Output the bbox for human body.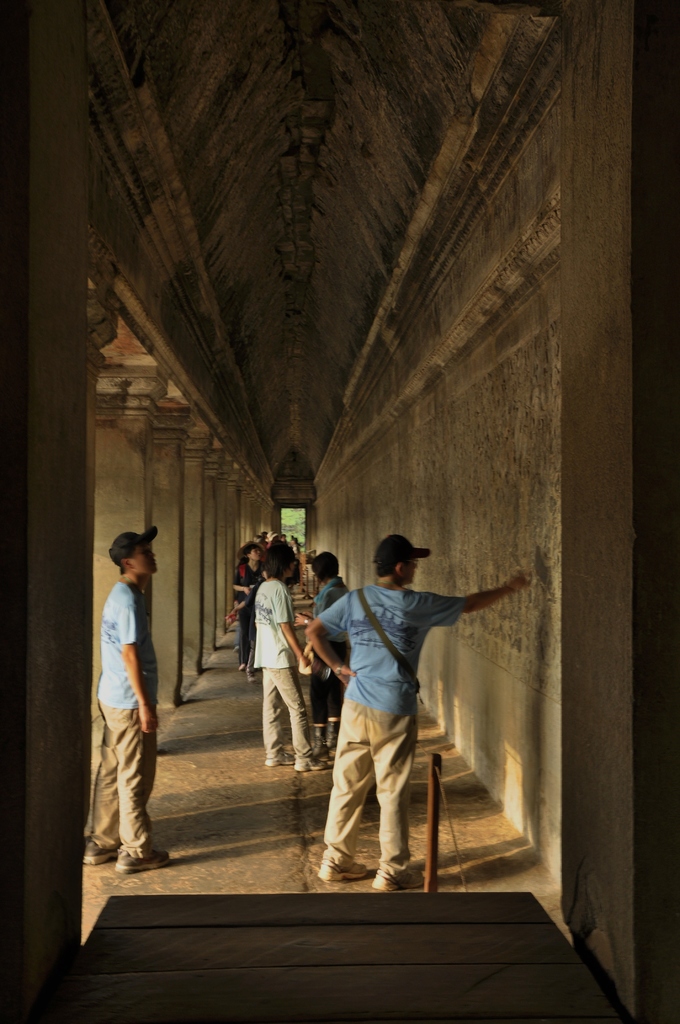
293/561/486/870.
